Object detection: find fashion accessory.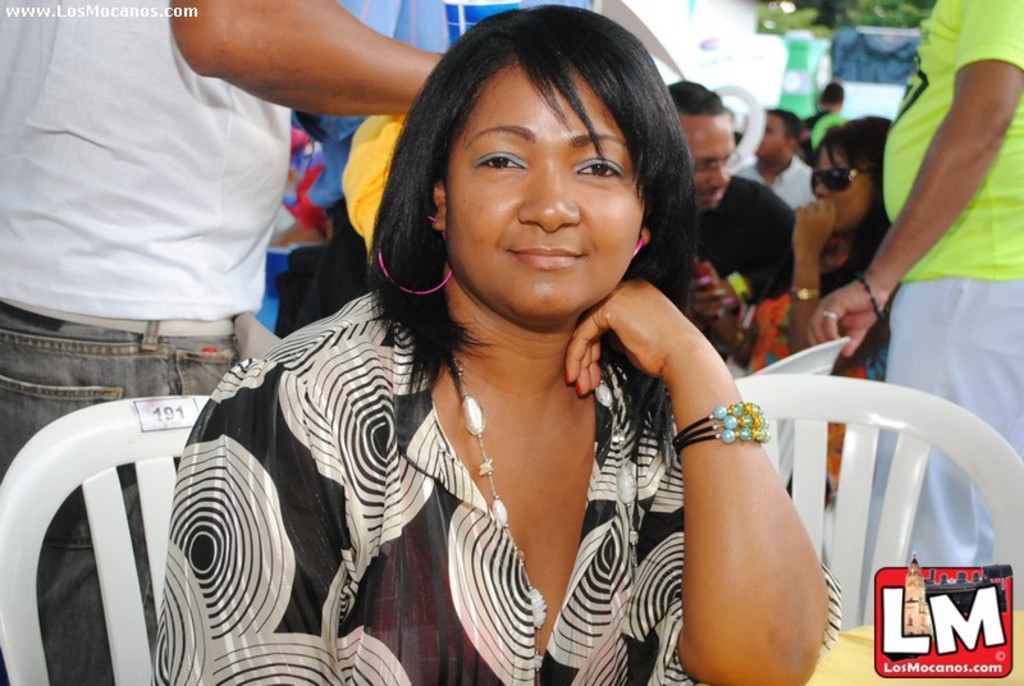
pyautogui.locateOnScreen(812, 169, 870, 189).
